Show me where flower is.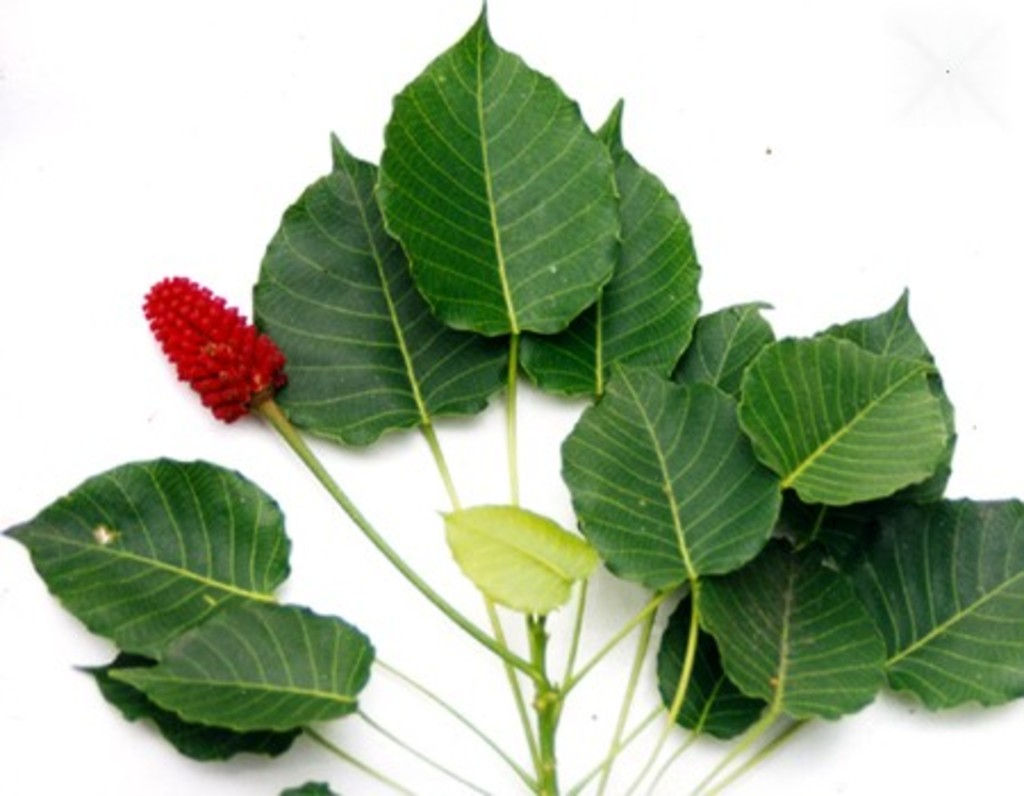
flower is at l=143, t=273, r=289, b=437.
